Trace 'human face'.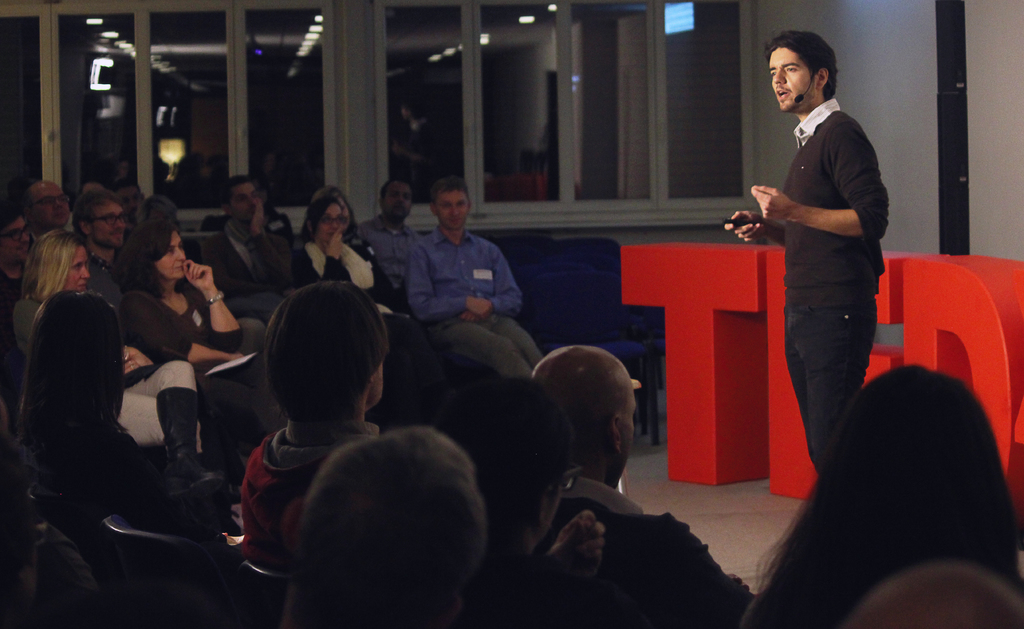
Traced to BBox(1, 219, 29, 262).
